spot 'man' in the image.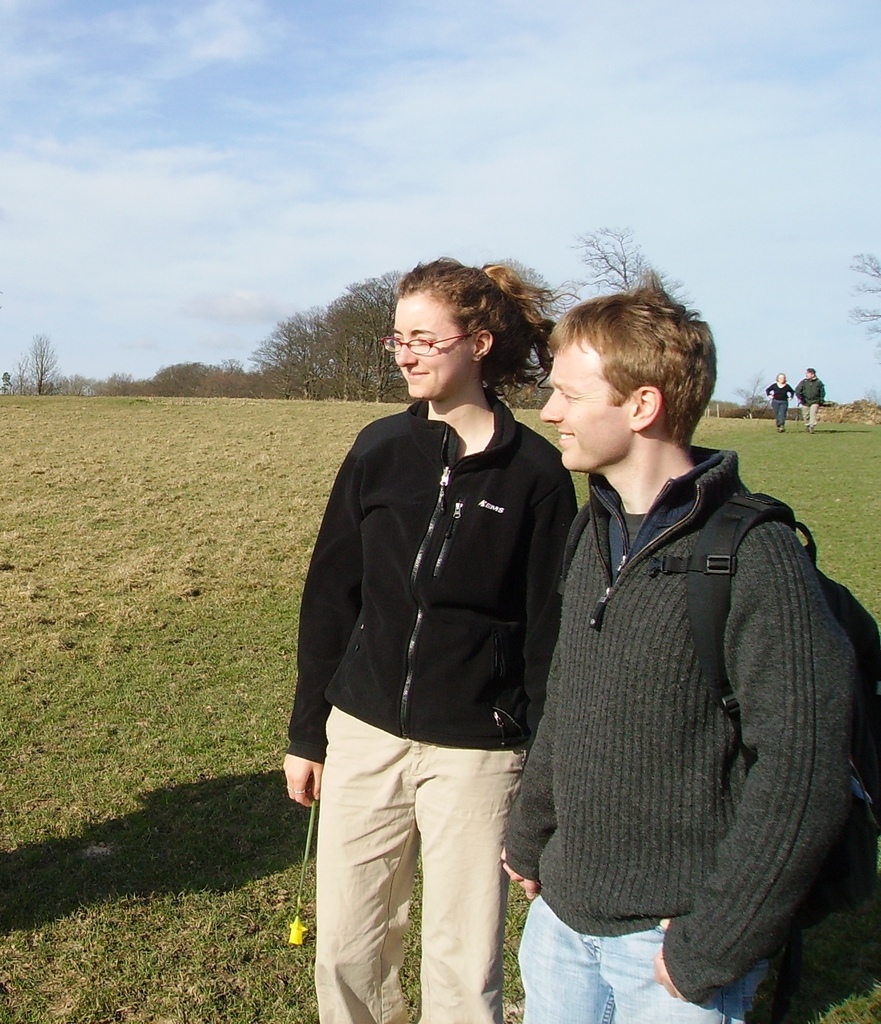
'man' found at x1=797, y1=370, x2=828, y2=428.
